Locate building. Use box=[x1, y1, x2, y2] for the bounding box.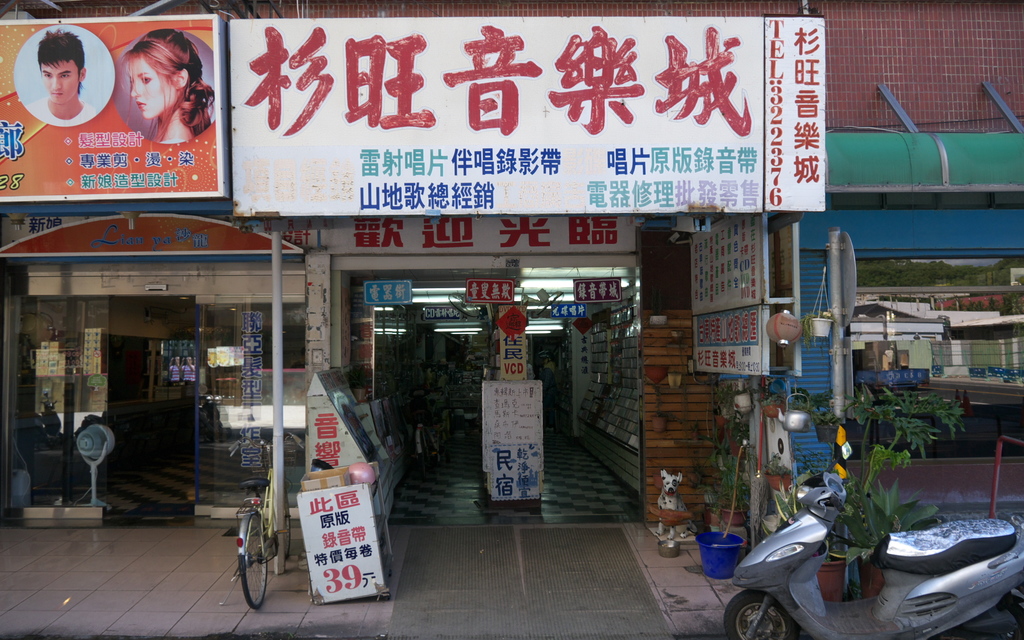
box=[0, 0, 306, 529].
